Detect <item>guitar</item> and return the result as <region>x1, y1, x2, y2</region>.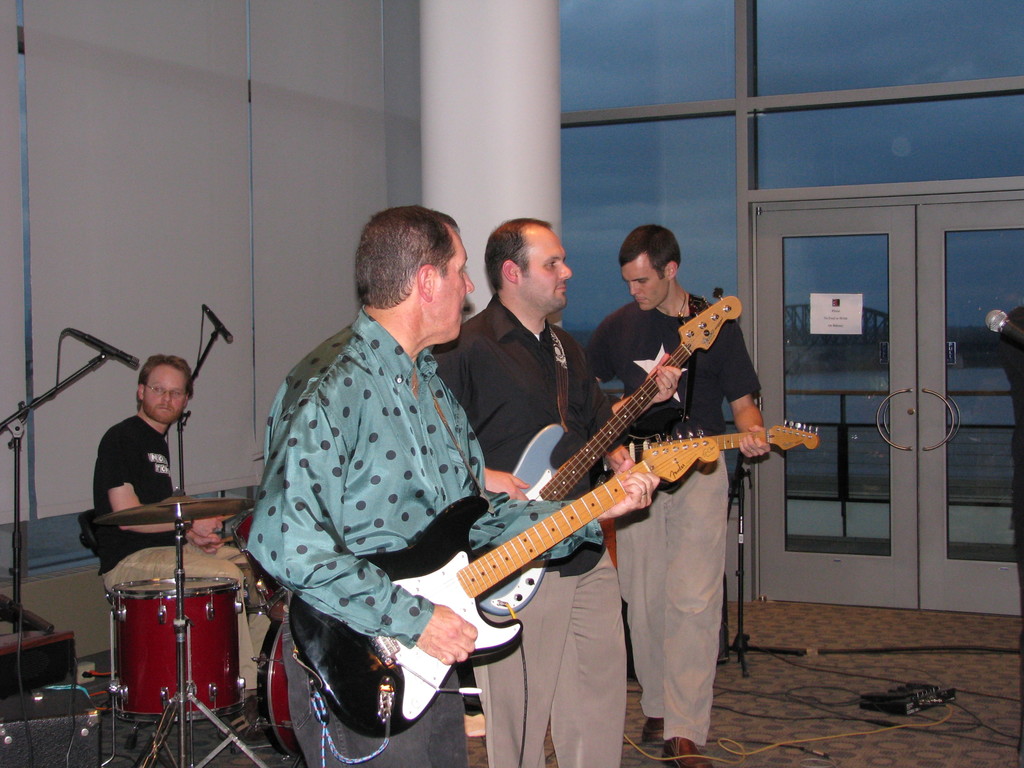
<region>598, 428, 842, 485</region>.
